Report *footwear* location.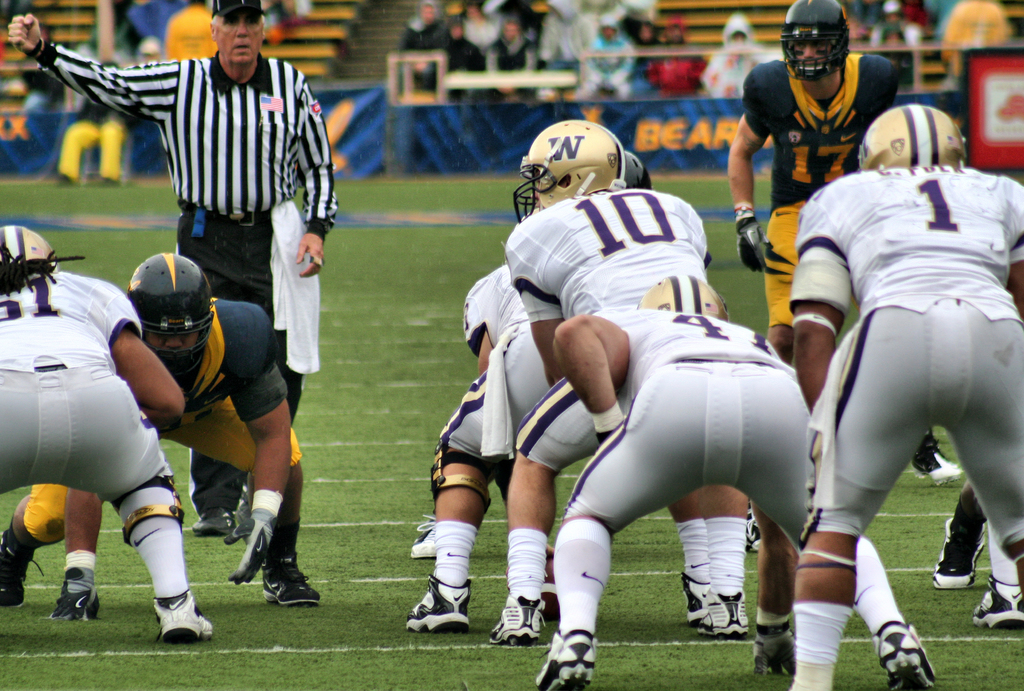
Report: bbox(681, 572, 712, 625).
